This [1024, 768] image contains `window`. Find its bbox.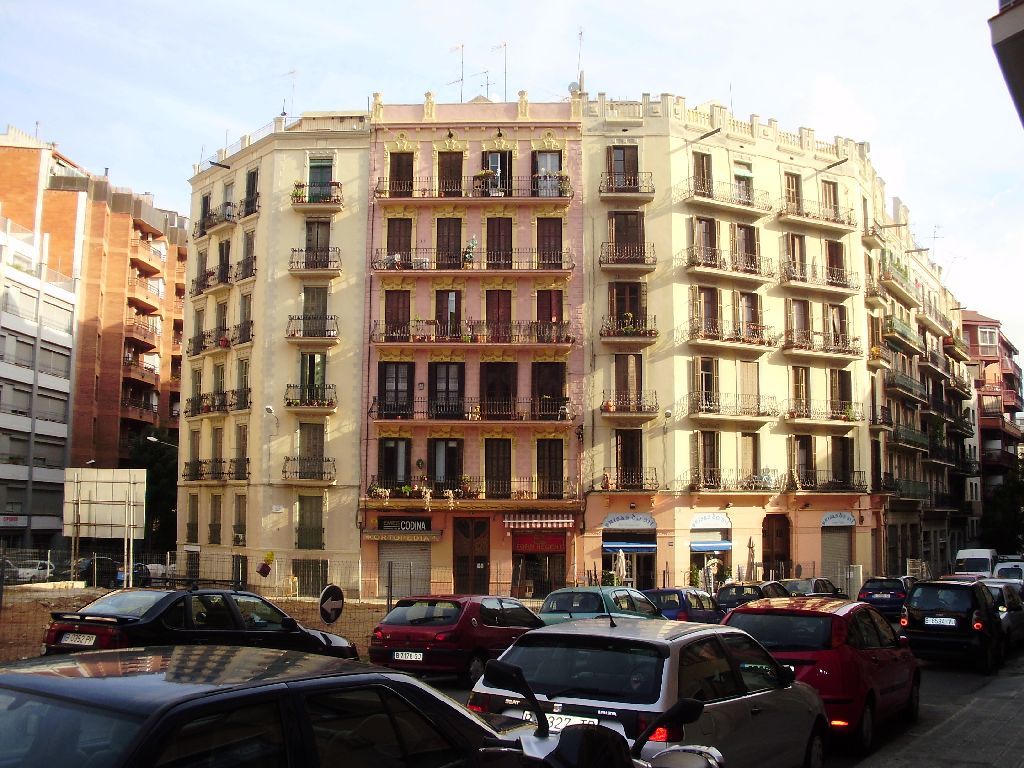
left=33, top=482, right=68, bottom=521.
